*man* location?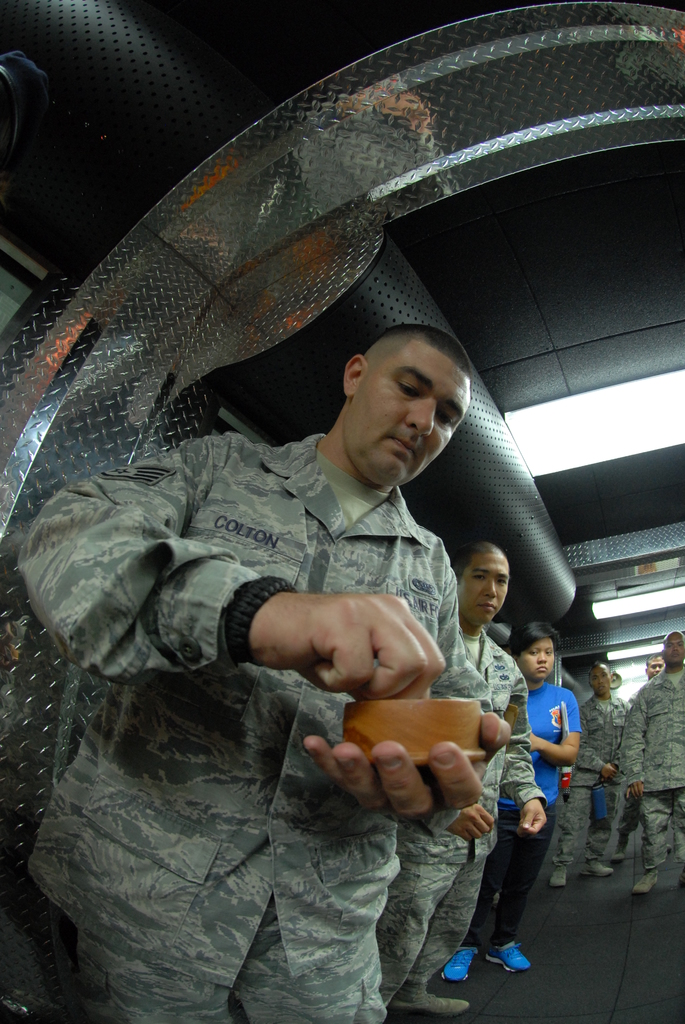
(left=52, top=209, right=551, bottom=964)
